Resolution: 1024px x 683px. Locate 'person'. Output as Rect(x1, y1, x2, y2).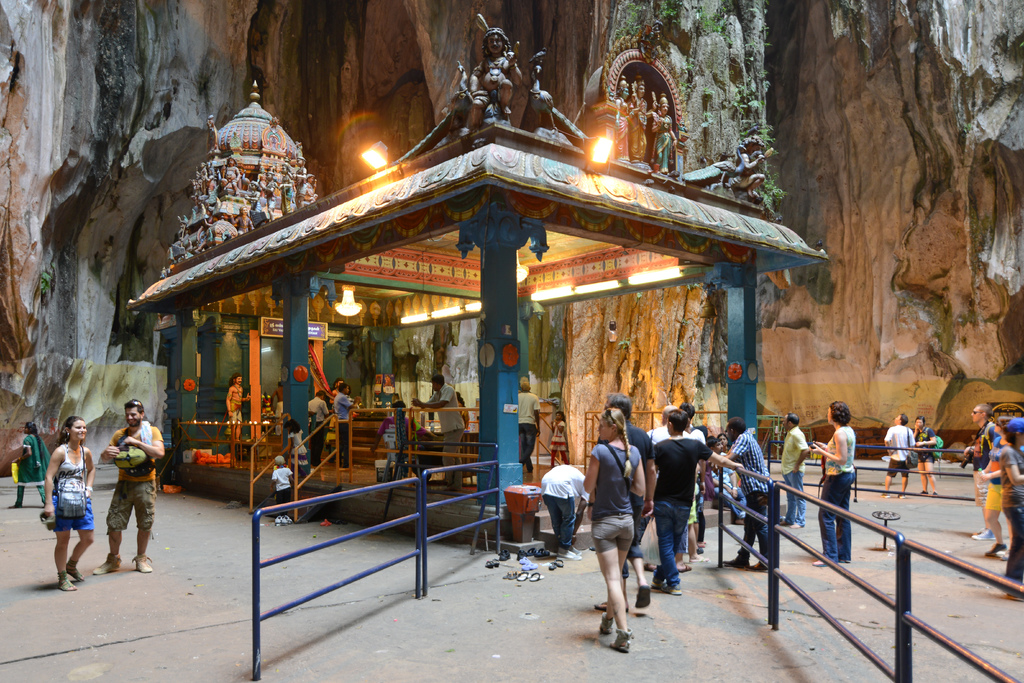
Rect(266, 453, 292, 524).
